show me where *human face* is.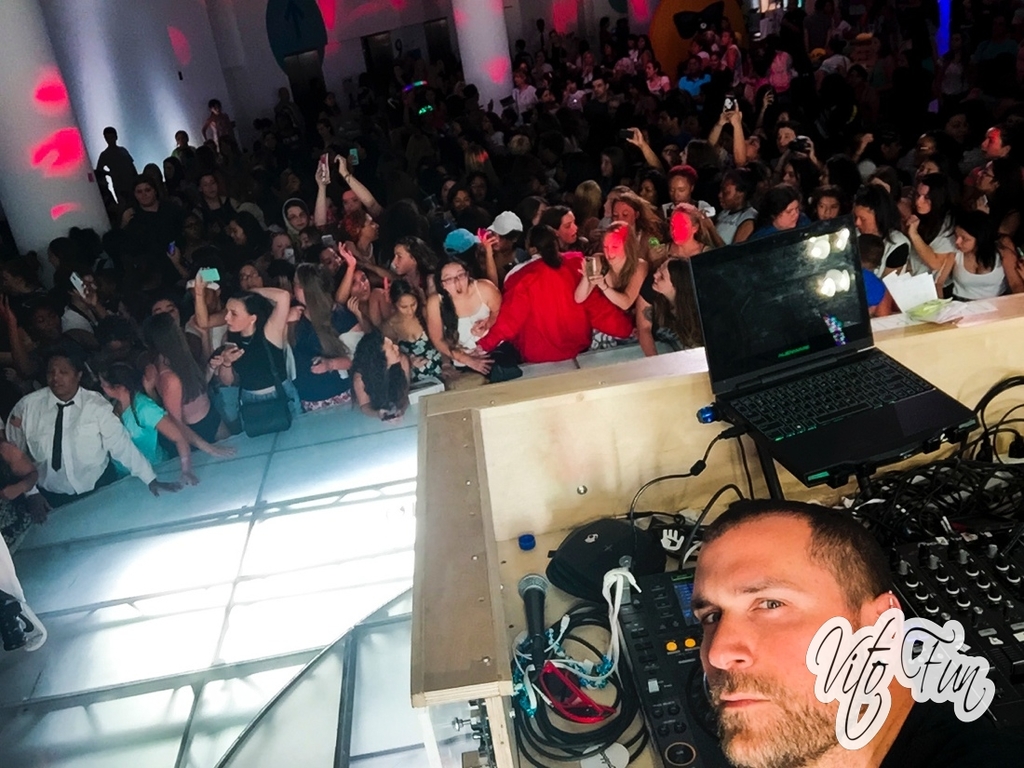
*human face* is at (x1=855, y1=206, x2=883, y2=233).
